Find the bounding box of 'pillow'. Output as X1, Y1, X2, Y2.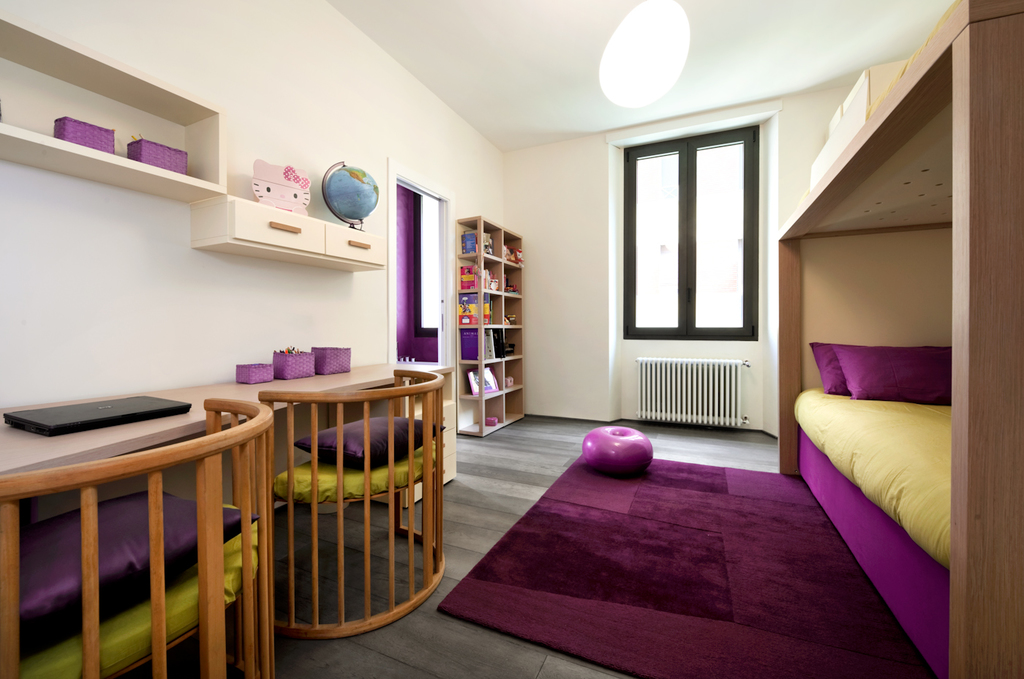
8, 481, 256, 670.
